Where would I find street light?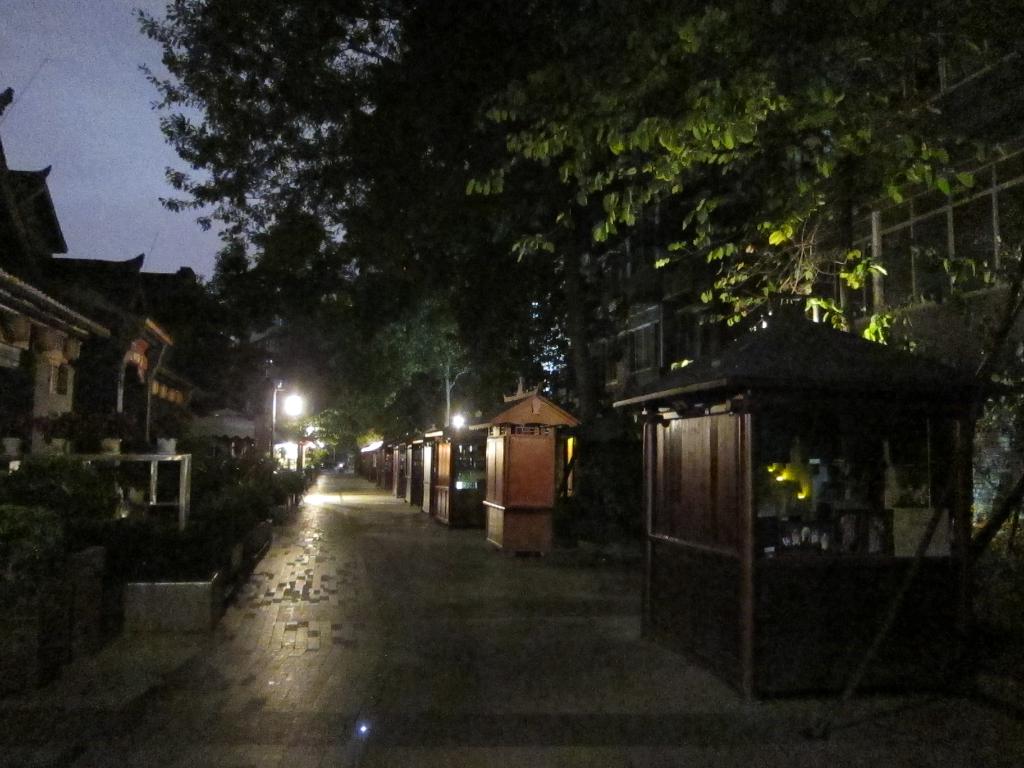
At select_region(298, 424, 316, 476).
